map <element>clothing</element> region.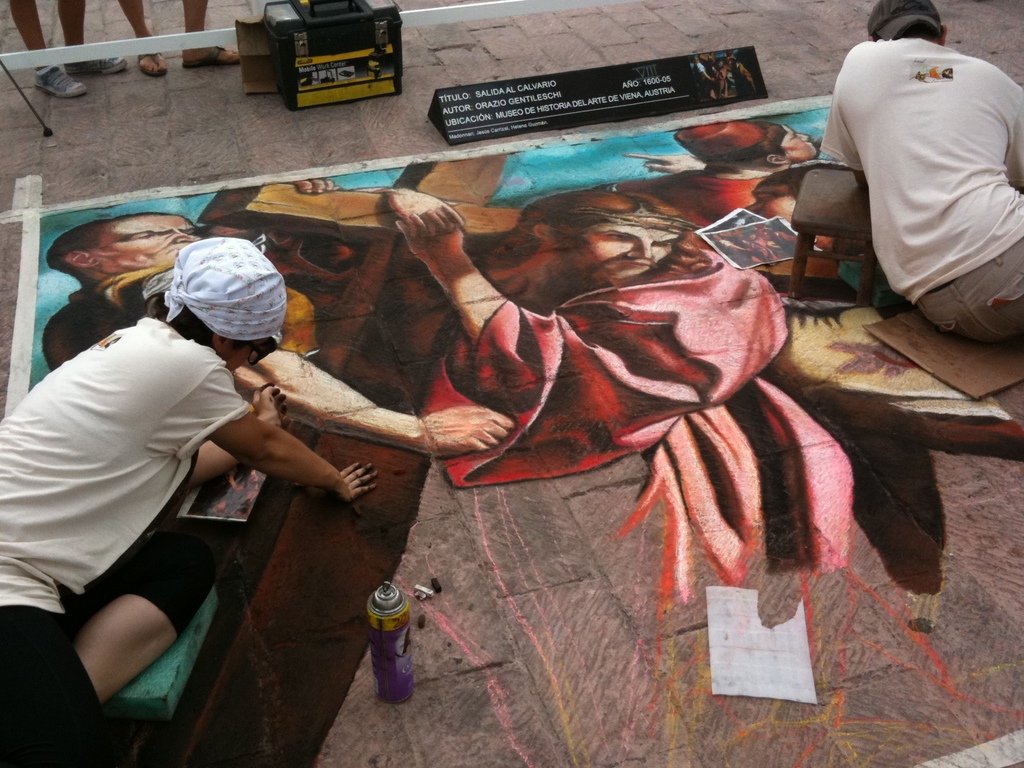
Mapped to left=0, top=316, right=251, bottom=767.
